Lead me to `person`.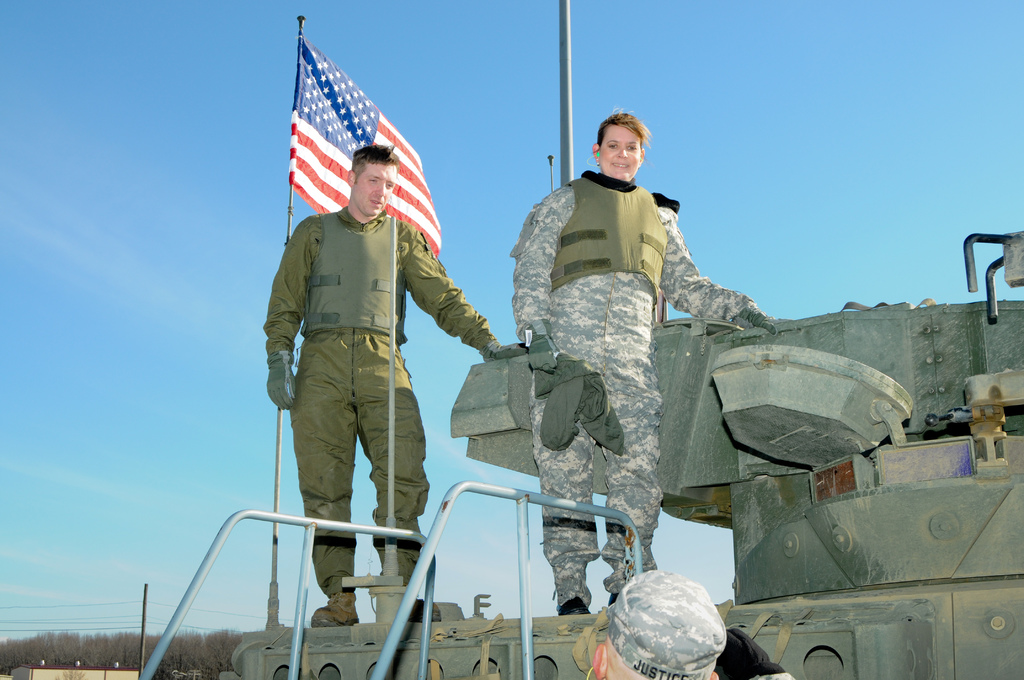
Lead to 591:575:806:679.
